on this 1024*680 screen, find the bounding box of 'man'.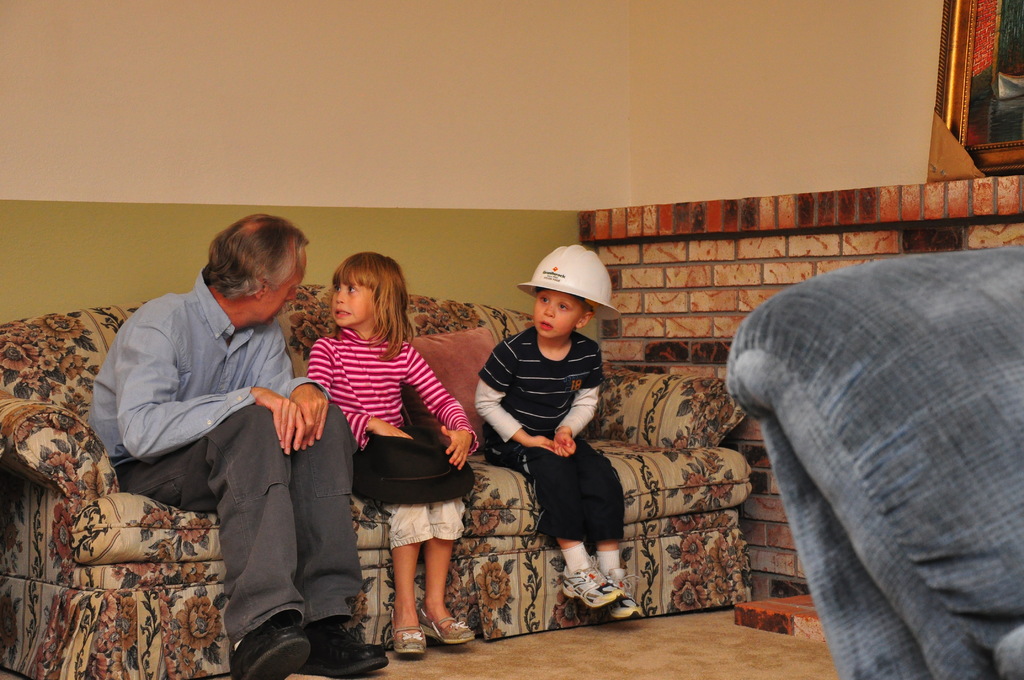
Bounding box: [102, 200, 360, 651].
